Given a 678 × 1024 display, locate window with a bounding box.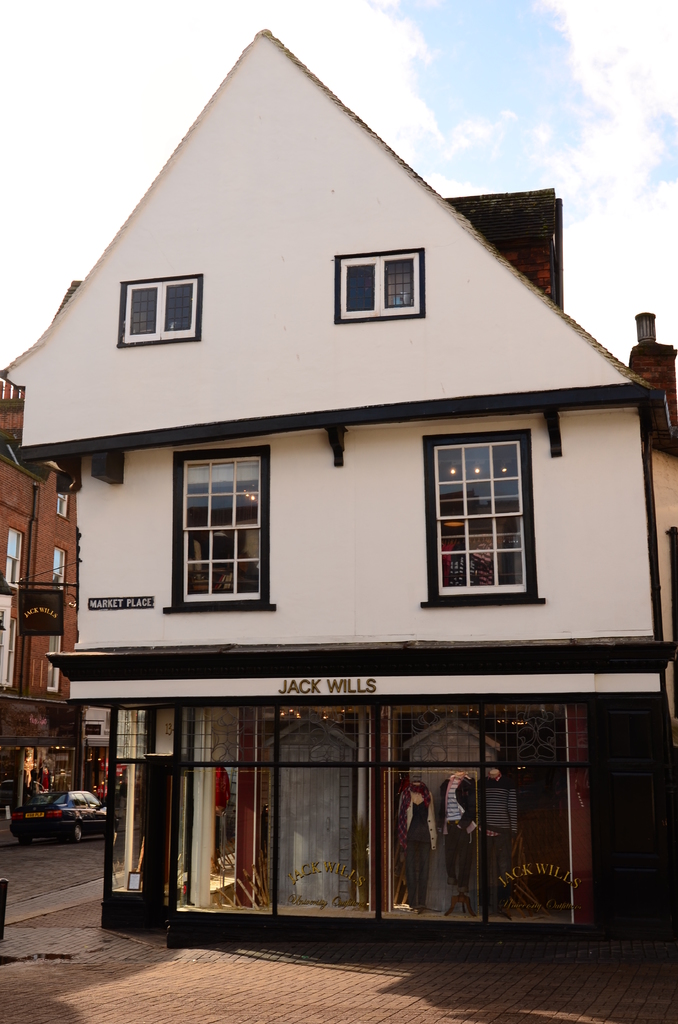
Located: 4 529 20 591.
